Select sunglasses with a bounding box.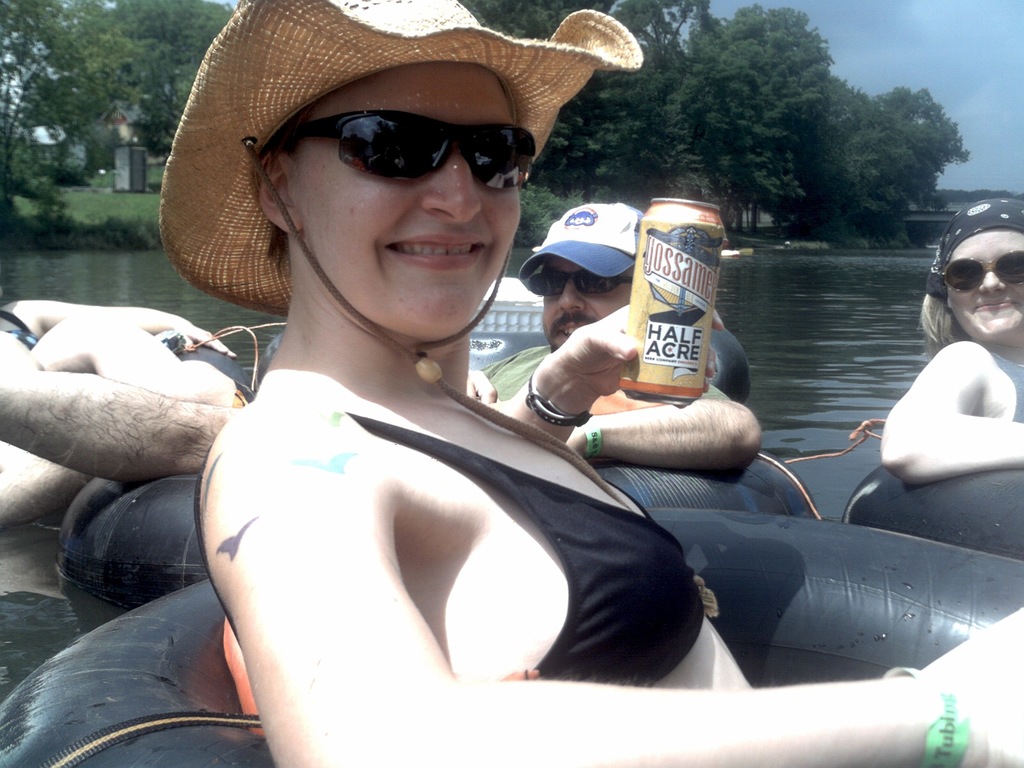
region(287, 108, 536, 191).
